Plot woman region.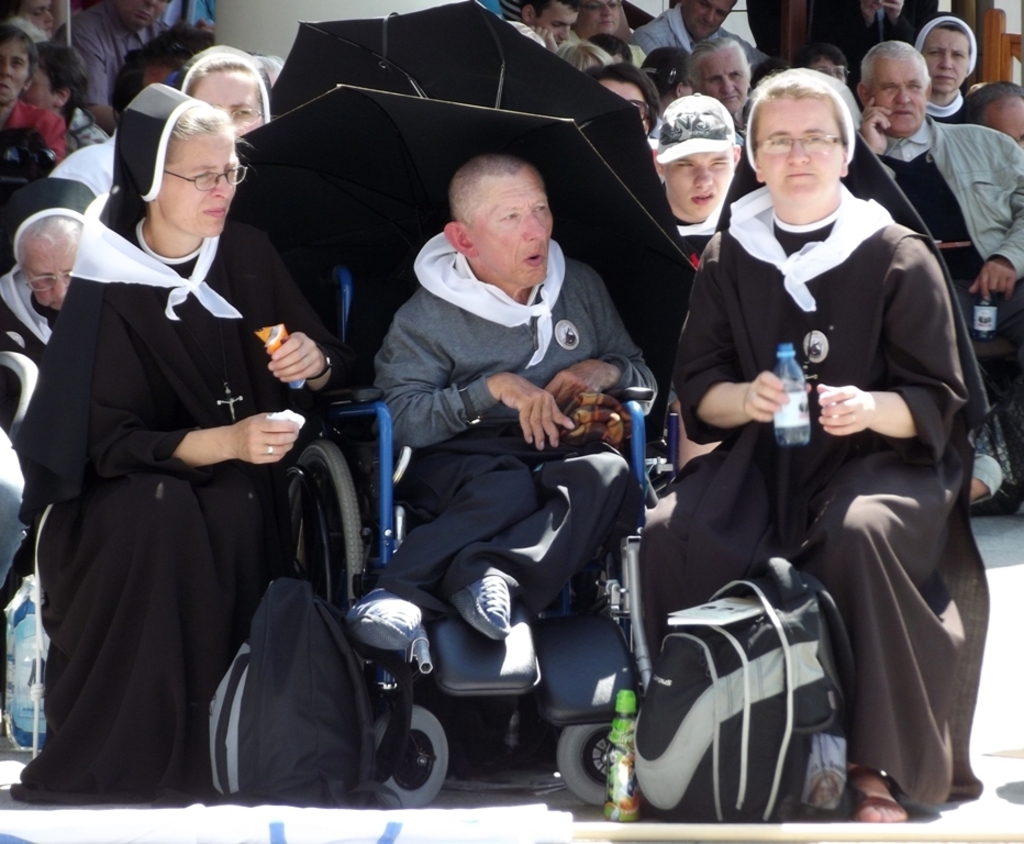
Plotted at (49, 45, 302, 843).
